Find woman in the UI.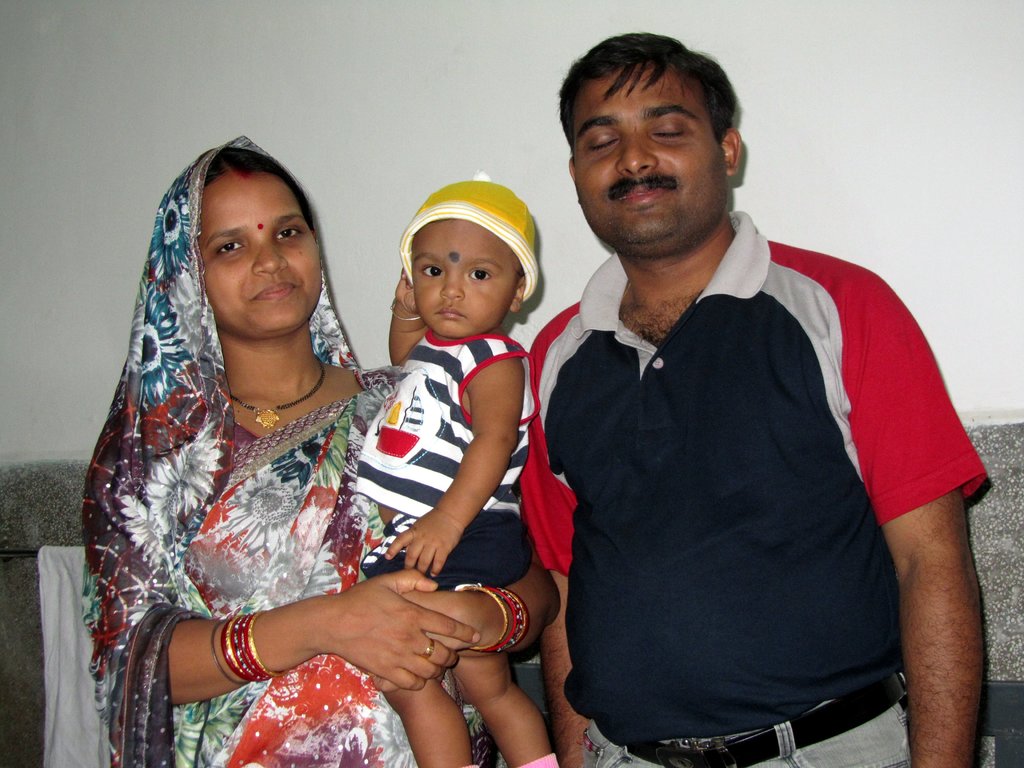
UI element at Rect(75, 135, 568, 767).
